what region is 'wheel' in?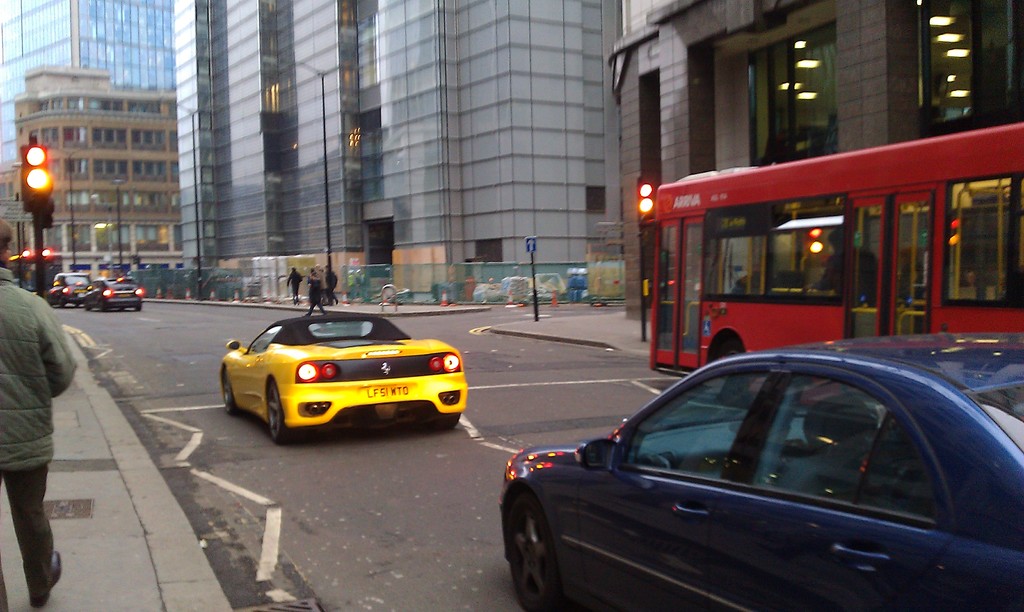
<box>719,347,749,406</box>.
